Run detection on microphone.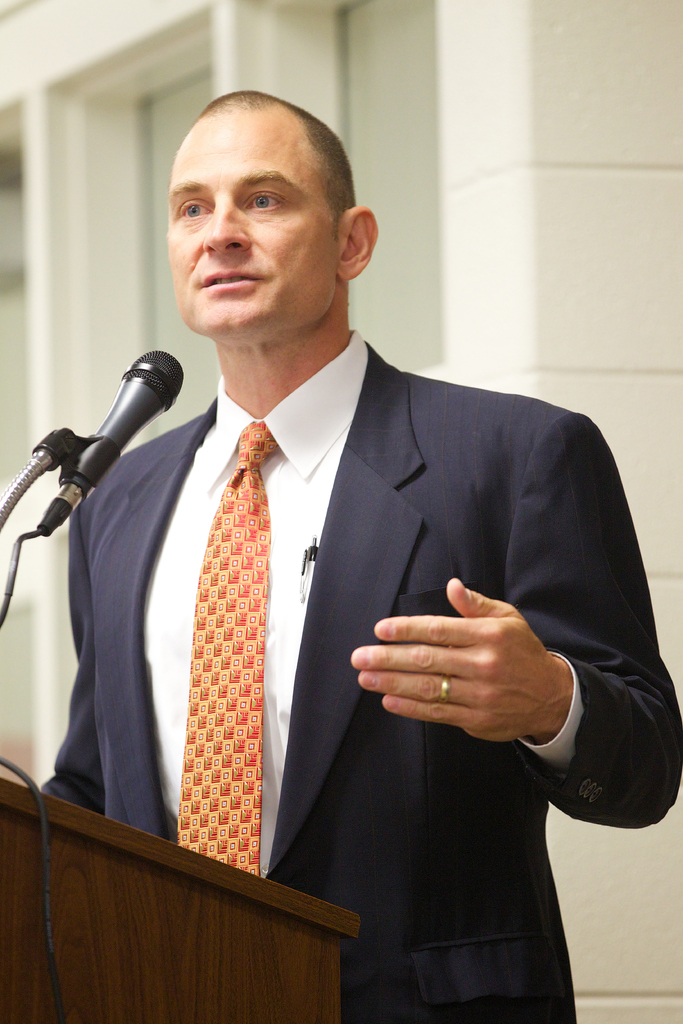
Result: <region>36, 350, 181, 532</region>.
